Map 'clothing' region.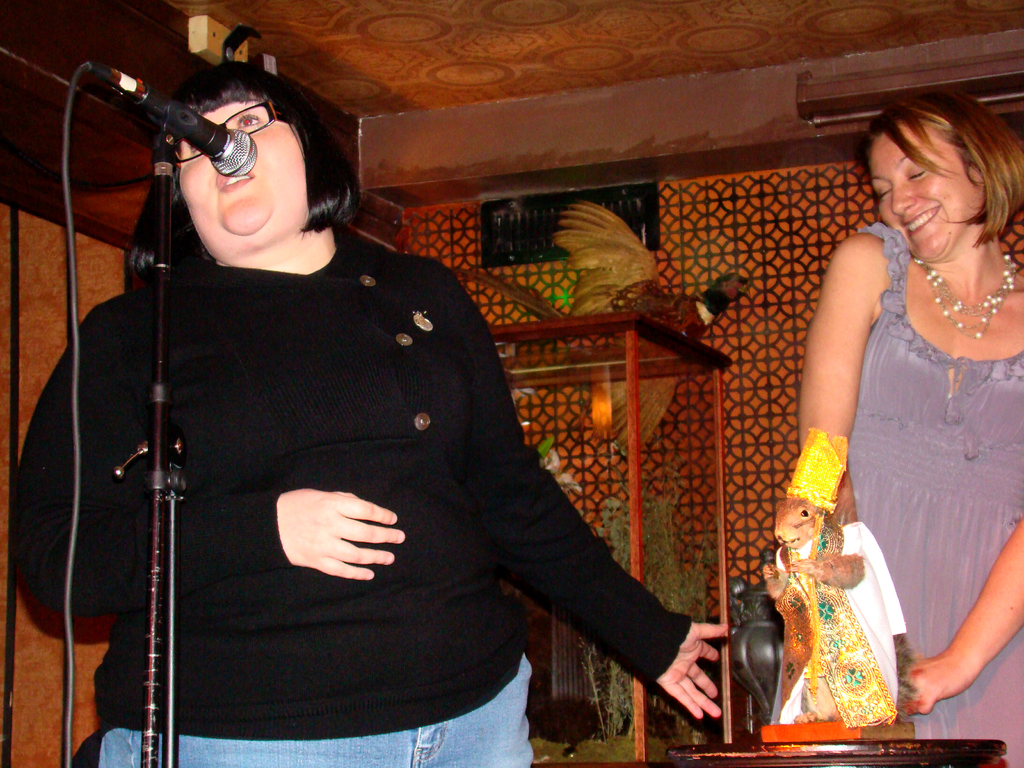
Mapped to 839 216 1023 767.
